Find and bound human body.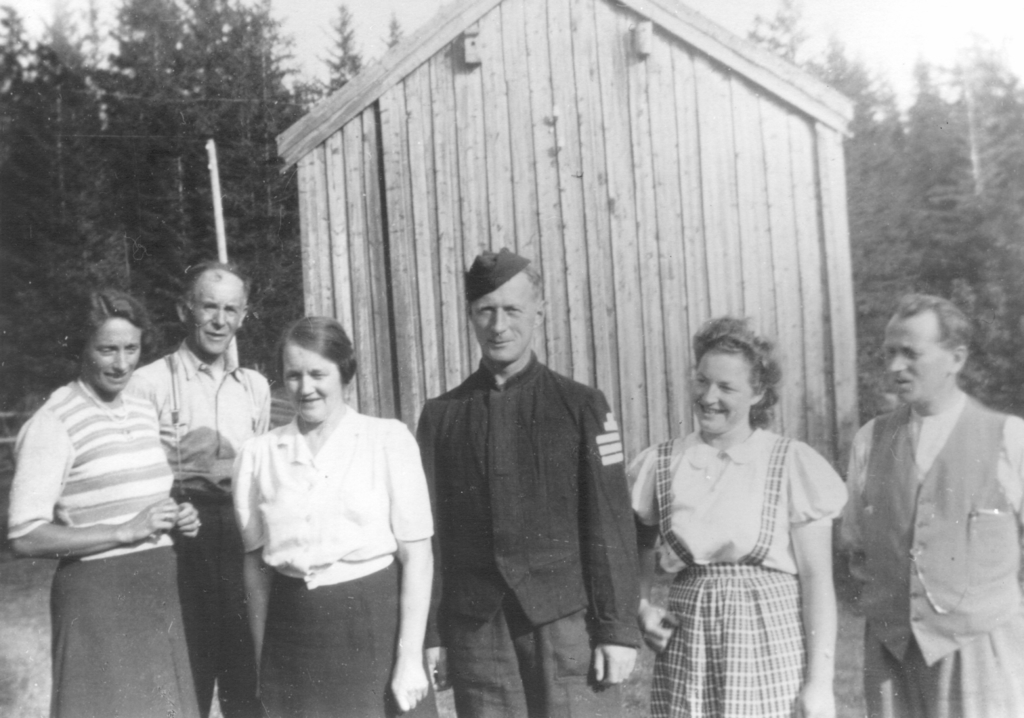
Bound: <bbox>625, 315, 852, 717</bbox>.
